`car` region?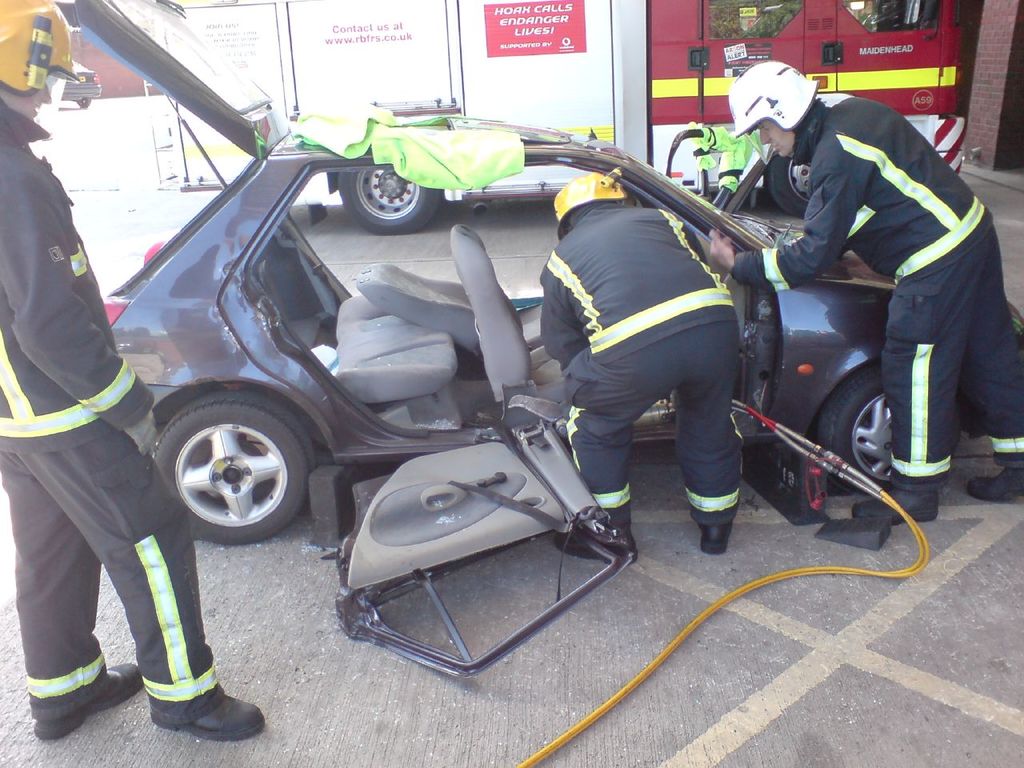
[x1=45, y1=95, x2=994, y2=664]
